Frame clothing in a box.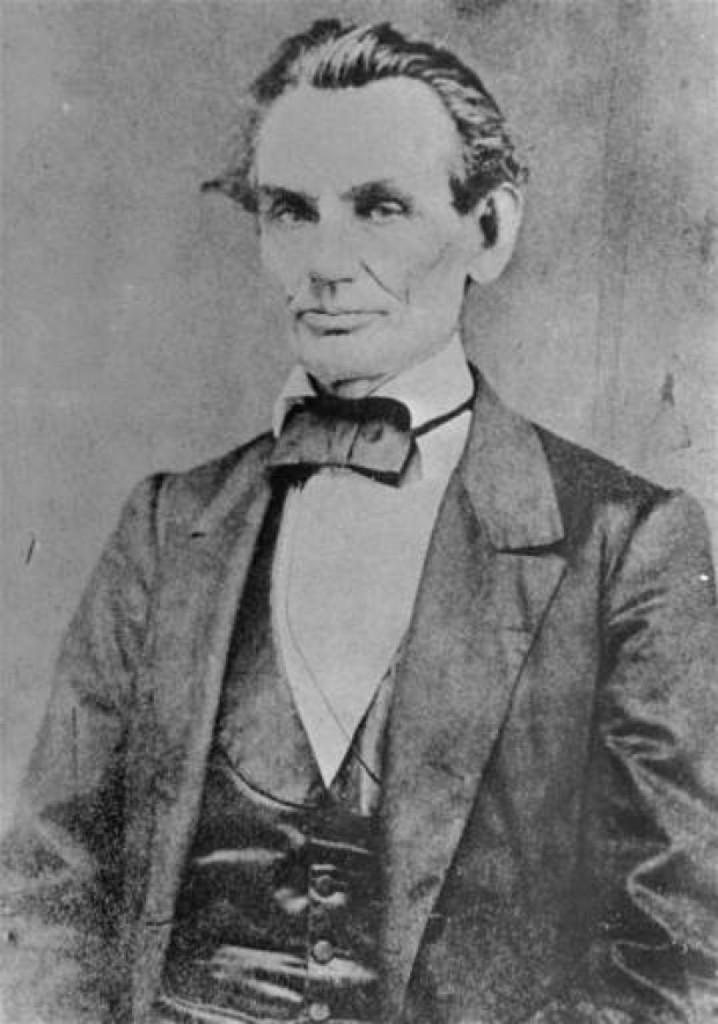
detection(0, 322, 717, 1023).
